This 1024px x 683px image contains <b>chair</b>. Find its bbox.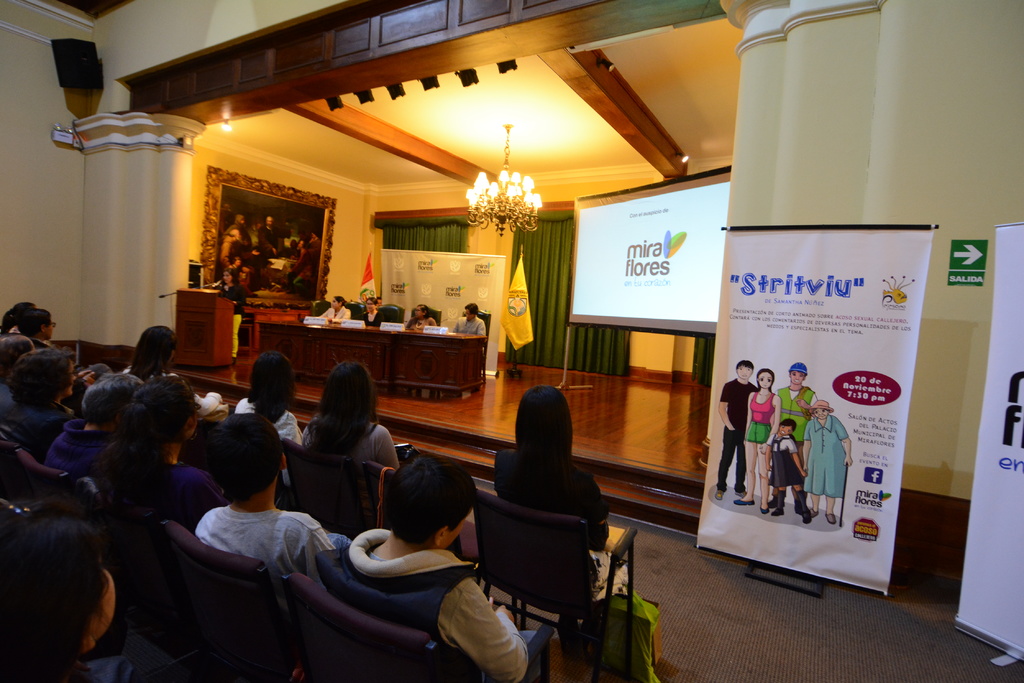
<bbox>383, 307, 409, 320</bbox>.
